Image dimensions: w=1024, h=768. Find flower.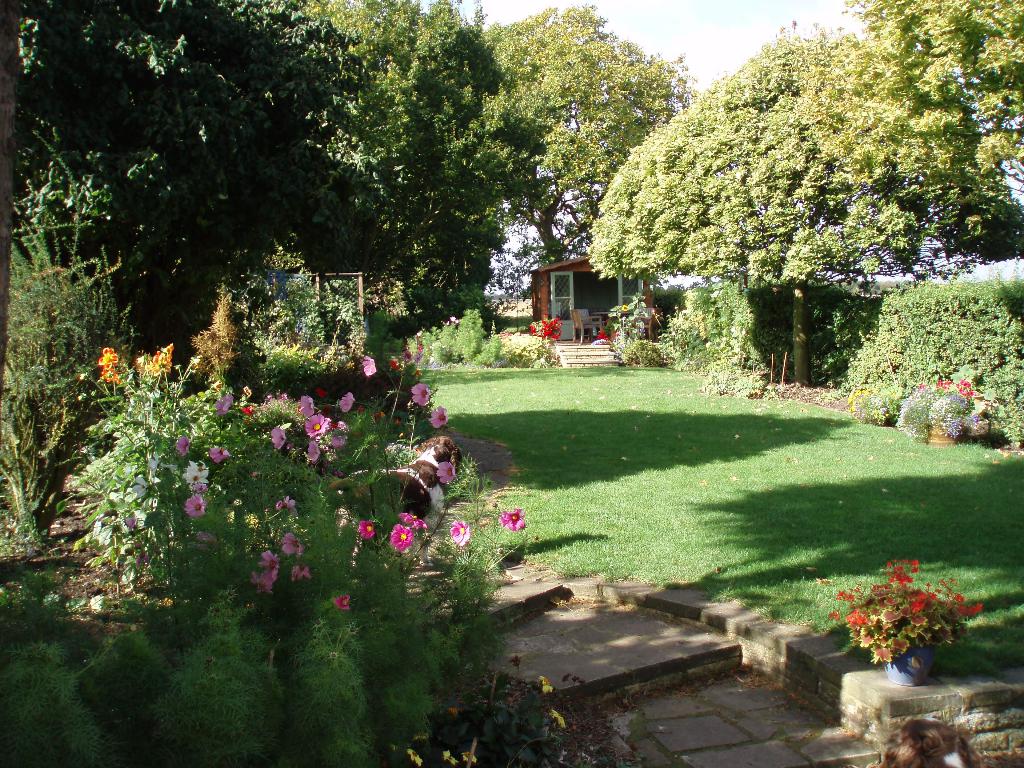
bbox=(269, 424, 287, 451).
